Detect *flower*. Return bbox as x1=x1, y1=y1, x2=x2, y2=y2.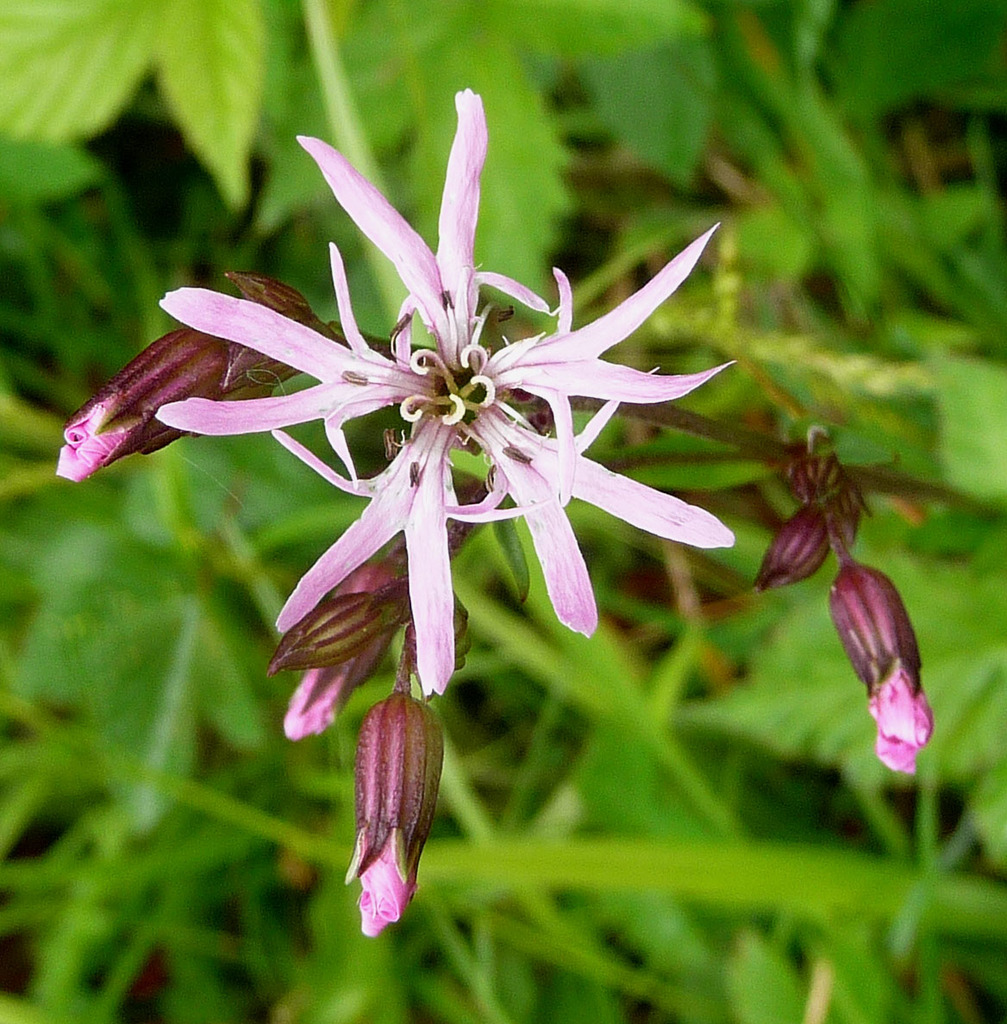
x1=51, y1=320, x2=288, y2=484.
